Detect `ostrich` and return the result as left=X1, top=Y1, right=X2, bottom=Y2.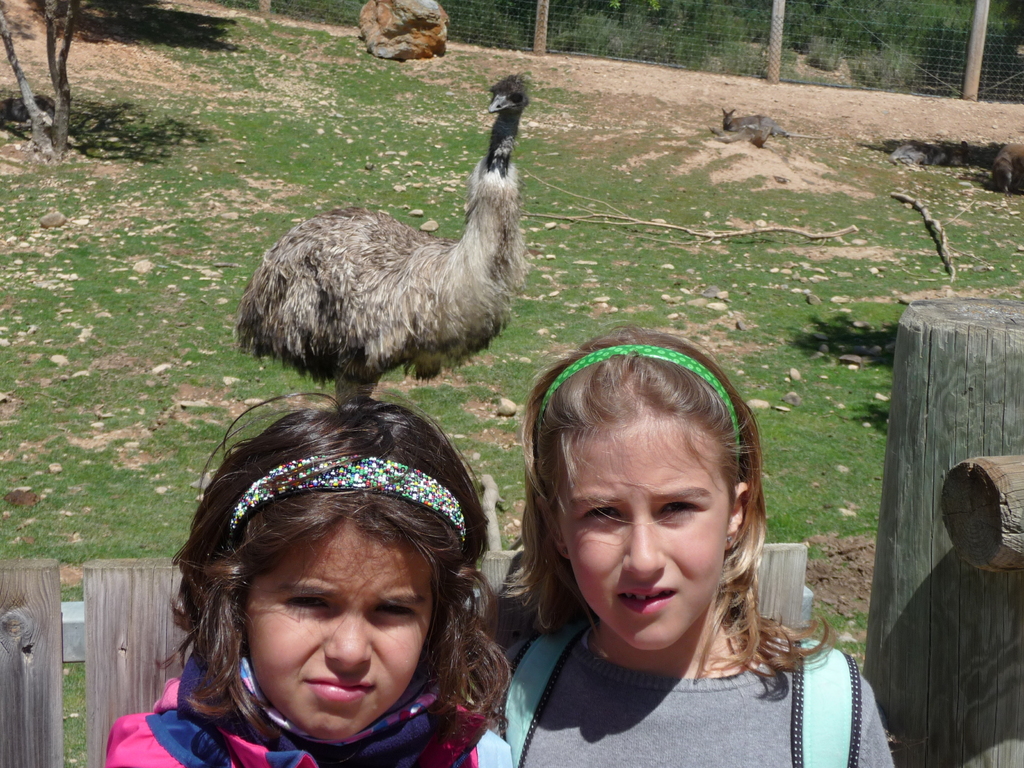
left=253, top=76, right=525, bottom=416.
